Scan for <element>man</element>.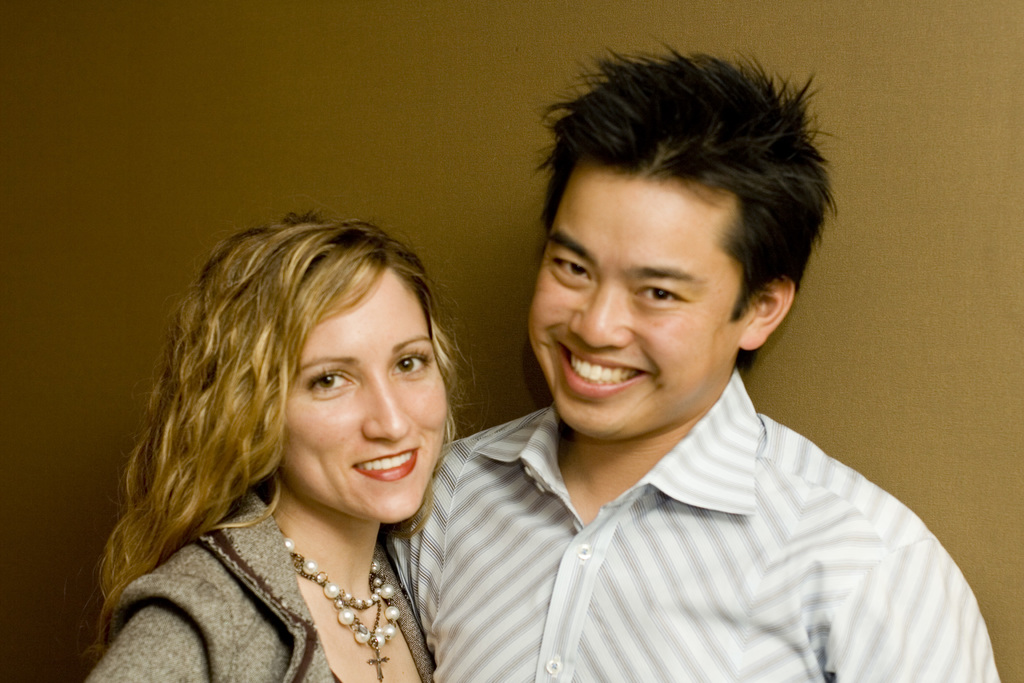
Scan result: region(388, 60, 968, 682).
